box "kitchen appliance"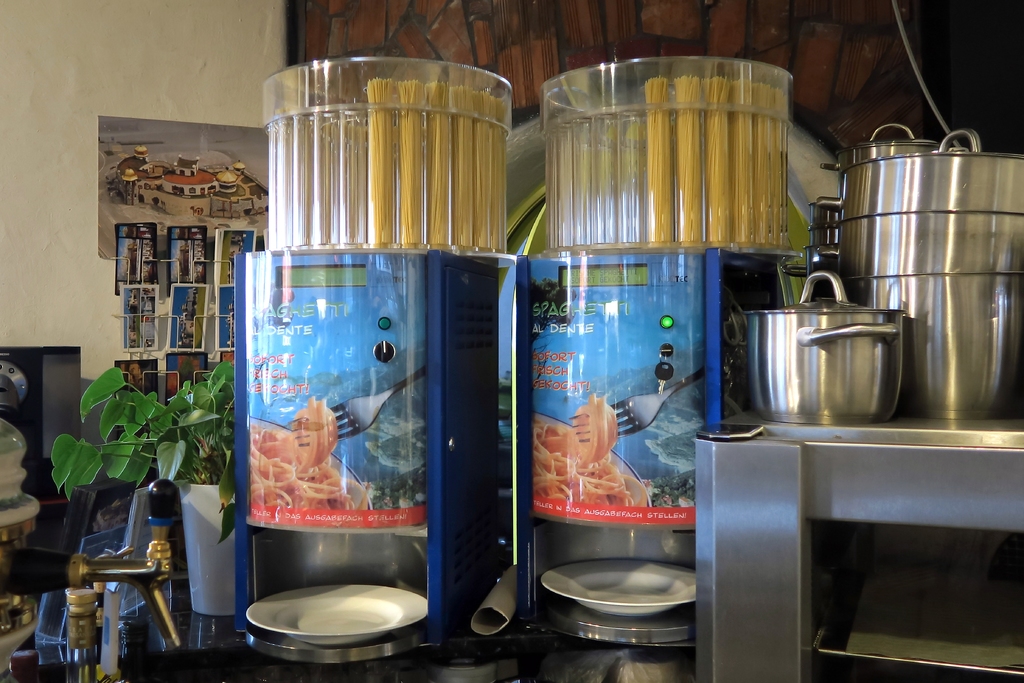
select_region(532, 552, 692, 619)
